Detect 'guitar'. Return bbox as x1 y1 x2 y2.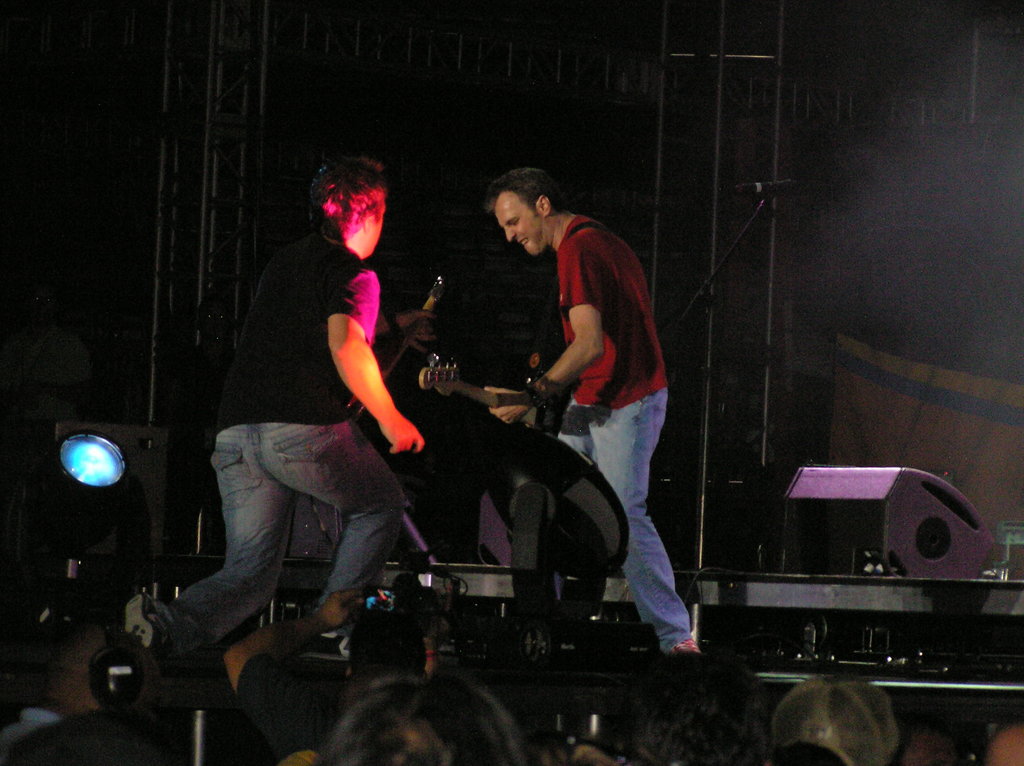
417 355 591 439.
